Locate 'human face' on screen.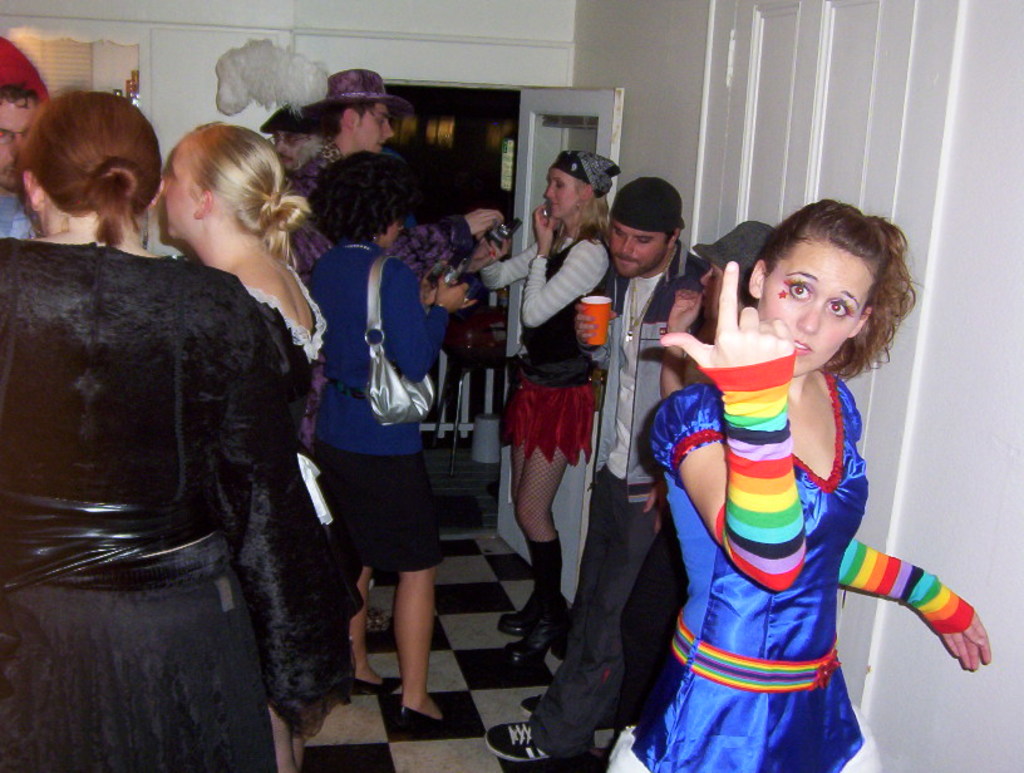
On screen at <region>346, 103, 398, 154</region>.
